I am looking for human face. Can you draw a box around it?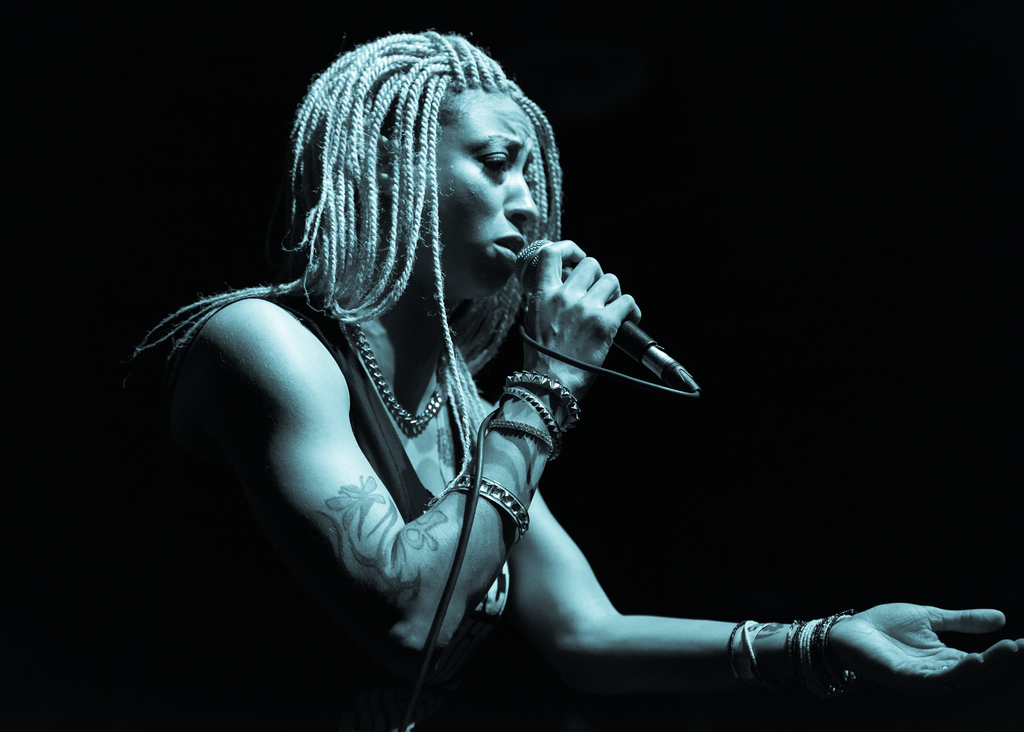
Sure, the bounding box is [438,94,540,299].
